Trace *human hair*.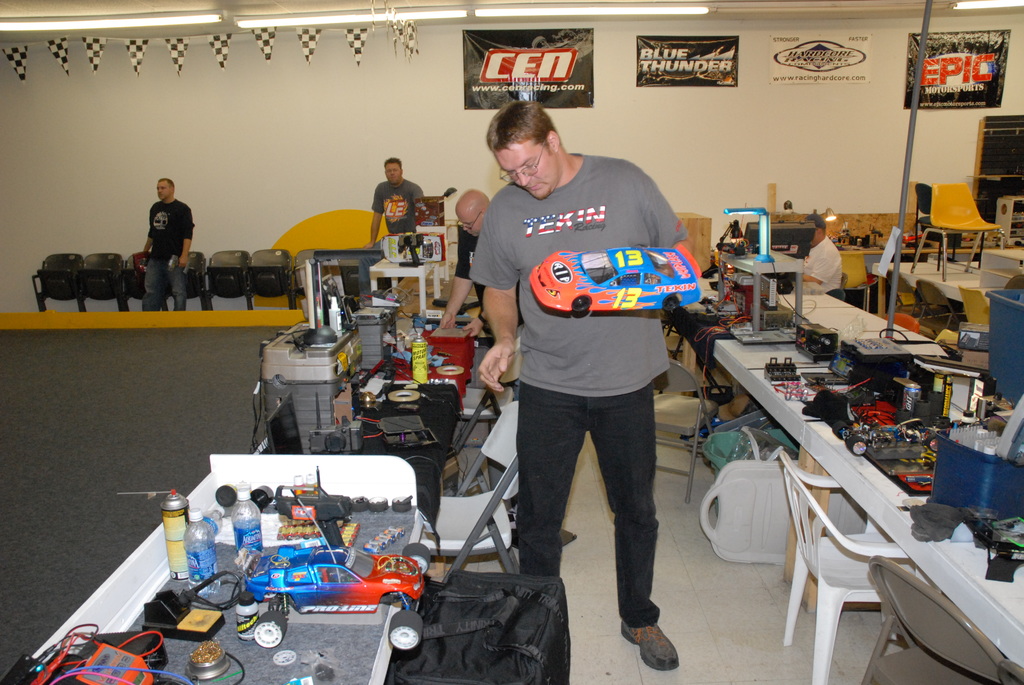
Traced to 383,159,404,165.
